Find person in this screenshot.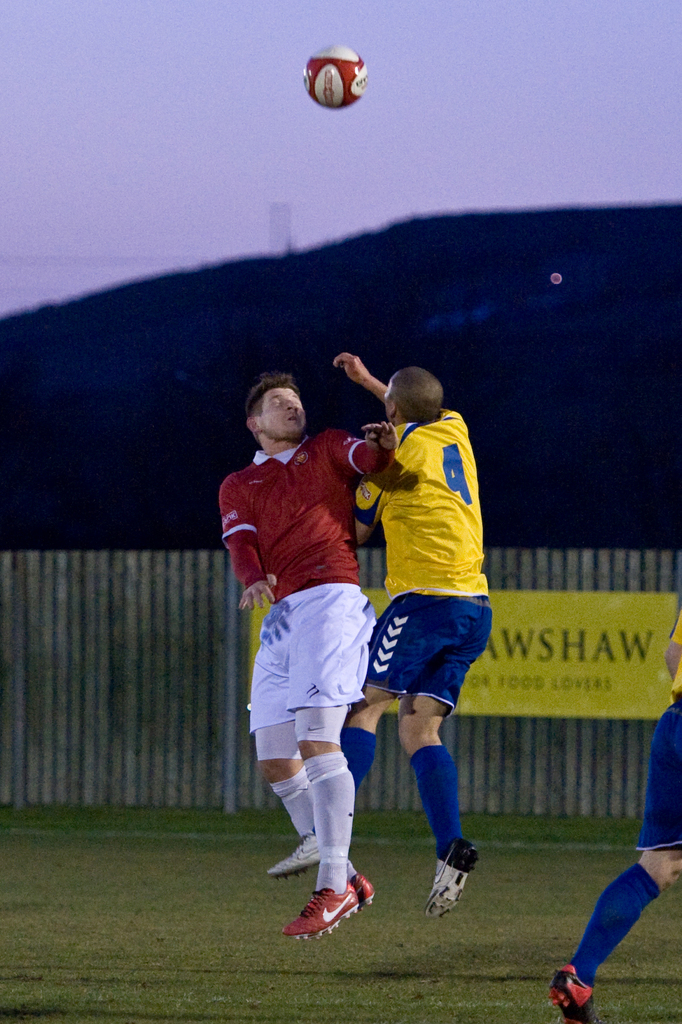
The bounding box for person is bbox(347, 309, 505, 946).
